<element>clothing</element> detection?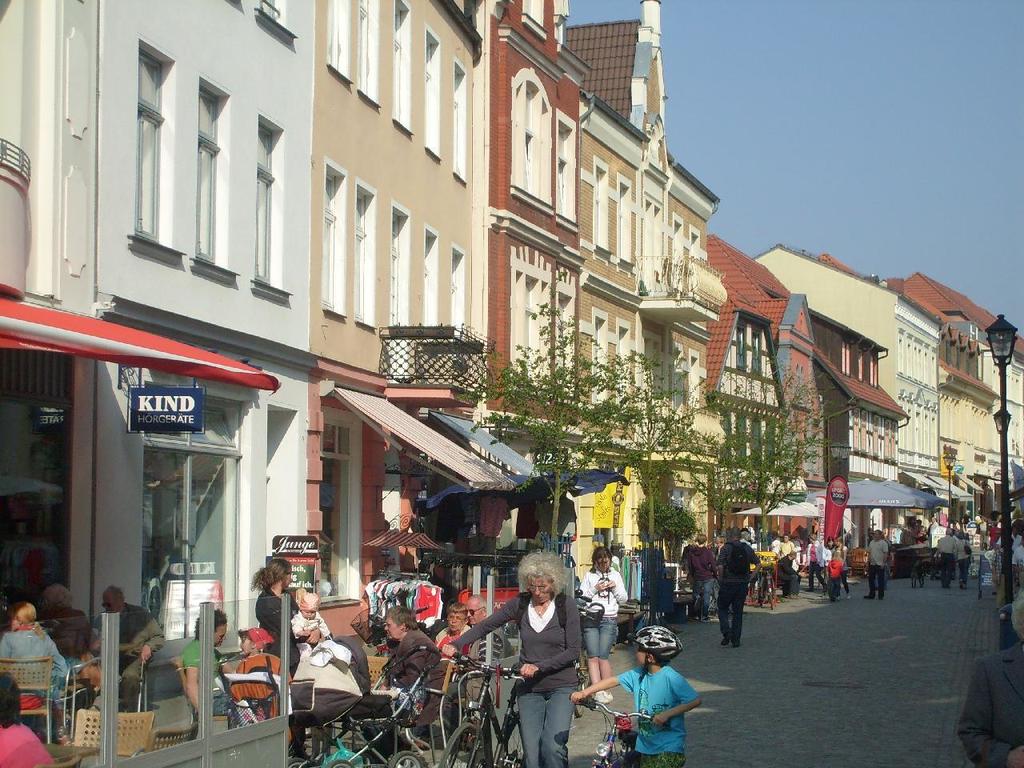
x1=0, y1=626, x2=78, y2=690
